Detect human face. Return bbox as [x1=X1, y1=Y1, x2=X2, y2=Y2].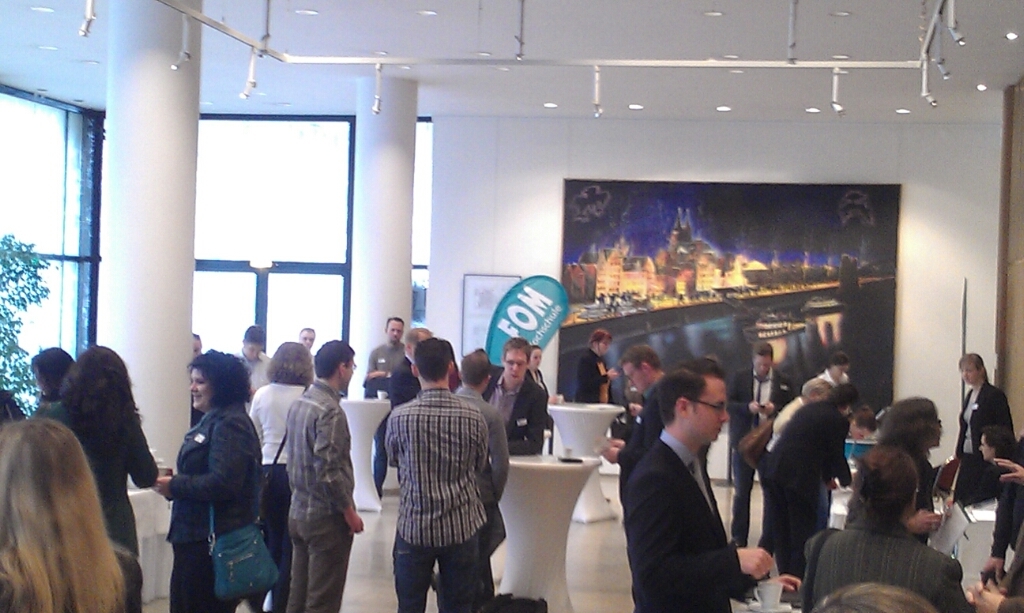
[x1=384, y1=318, x2=405, y2=342].
